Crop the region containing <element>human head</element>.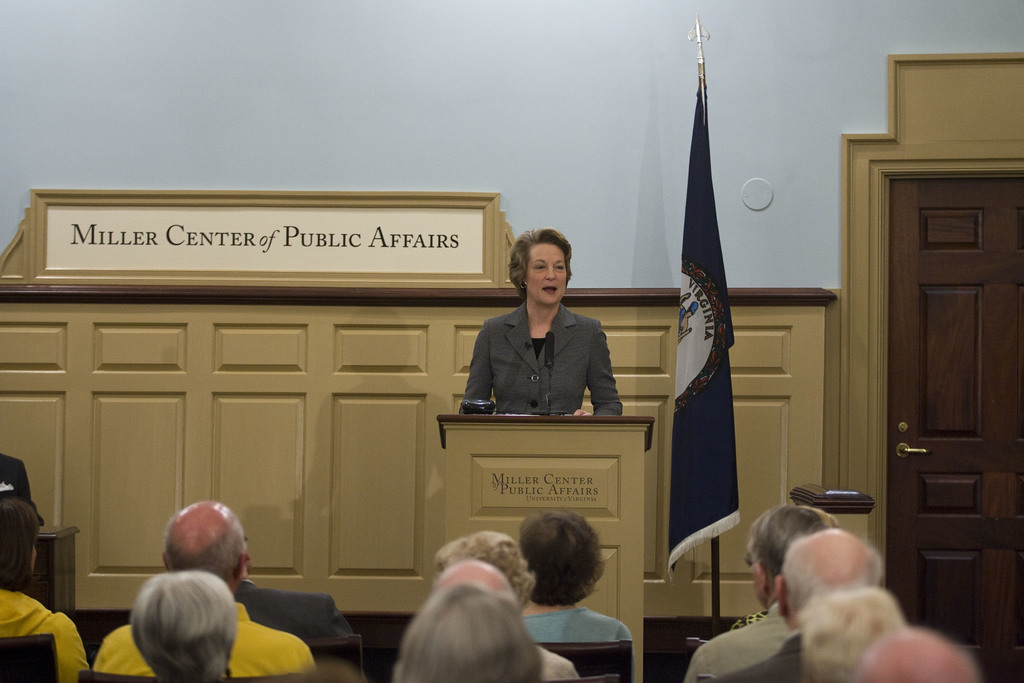
Crop region: {"left": 853, "top": 625, "right": 984, "bottom": 682}.
